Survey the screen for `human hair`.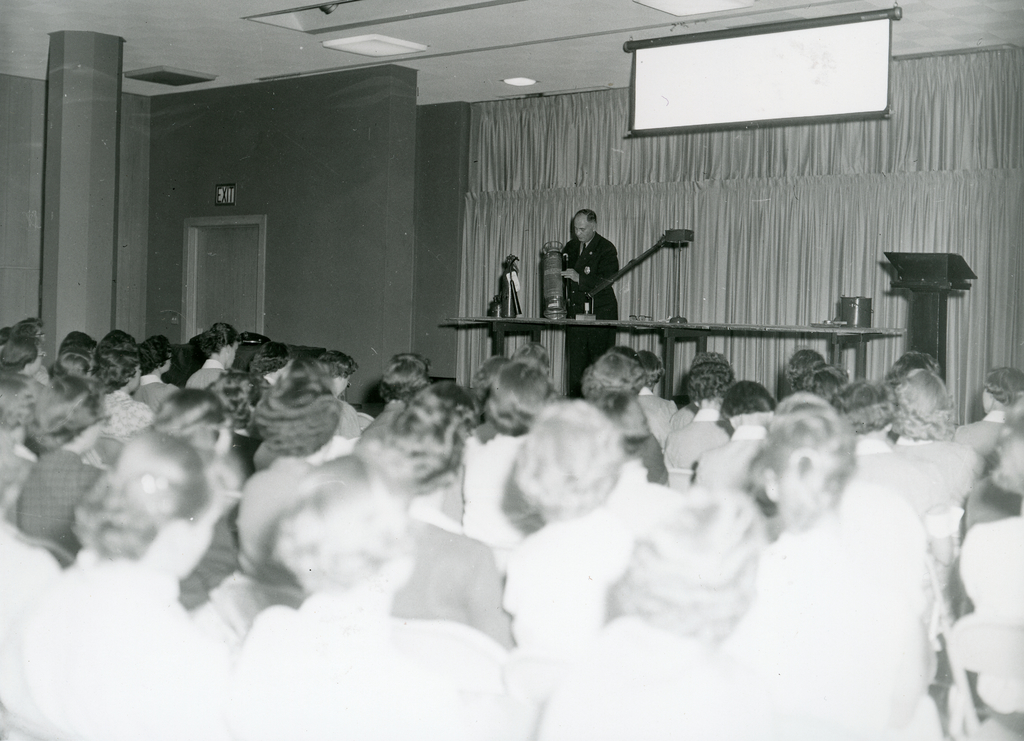
Survey found: detection(19, 372, 107, 454).
